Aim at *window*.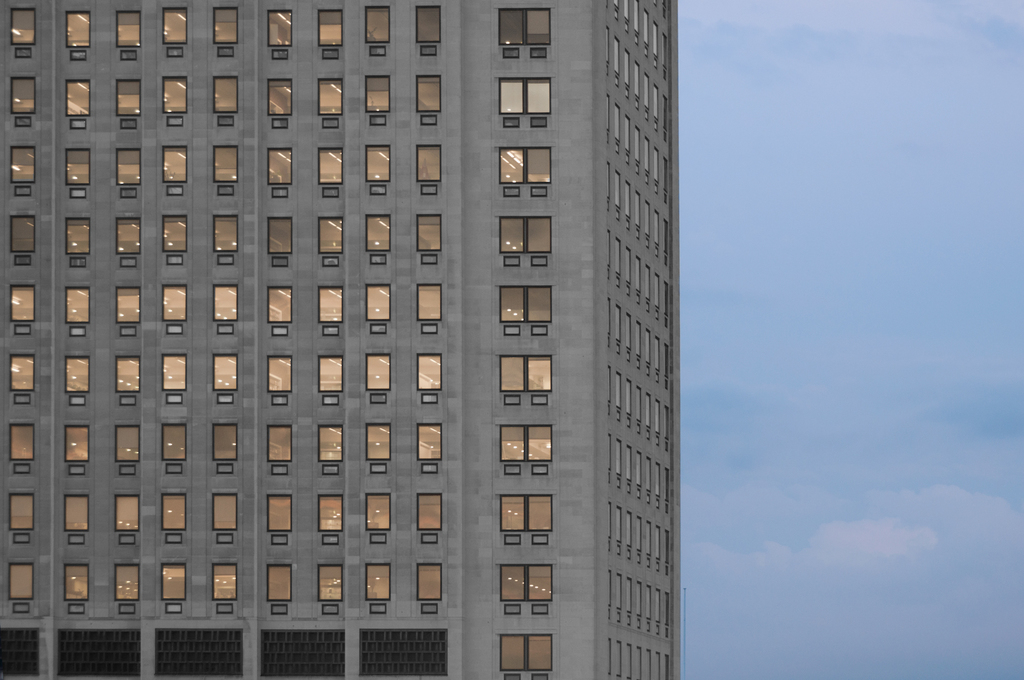
Aimed at box(260, 145, 293, 199).
